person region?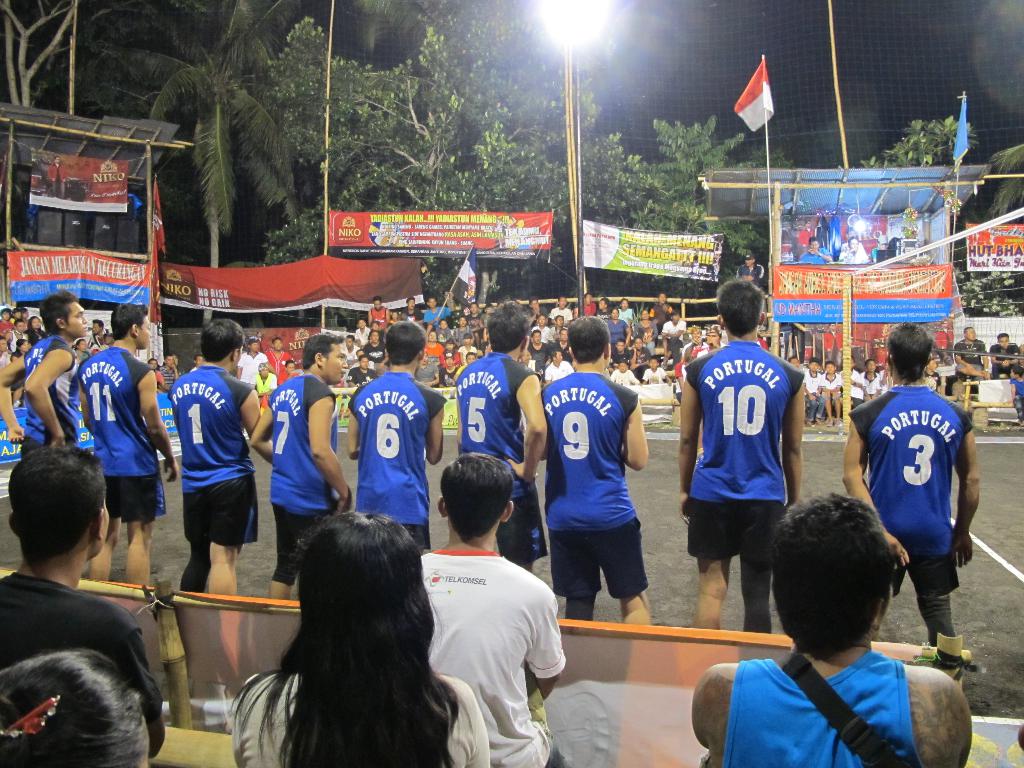
rect(691, 492, 974, 767)
